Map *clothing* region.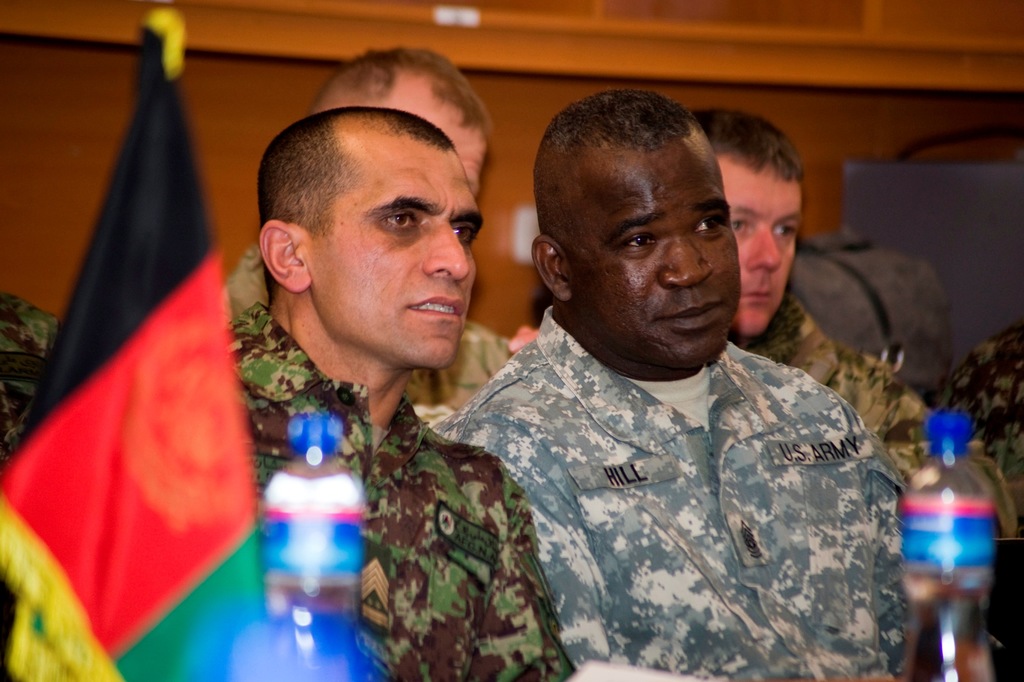
Mapped to bbox=(228, 245, 507, 413).
